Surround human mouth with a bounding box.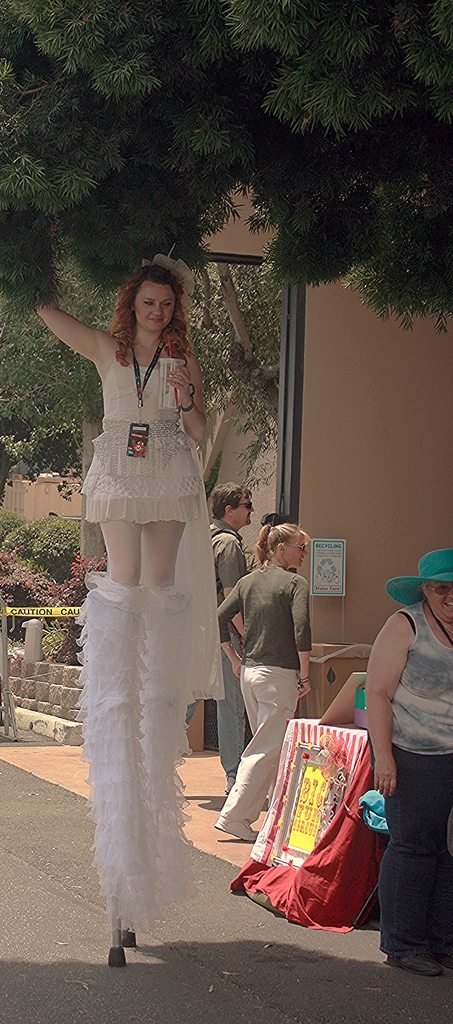
[left=151, top=316, right=166, bottom=328].
